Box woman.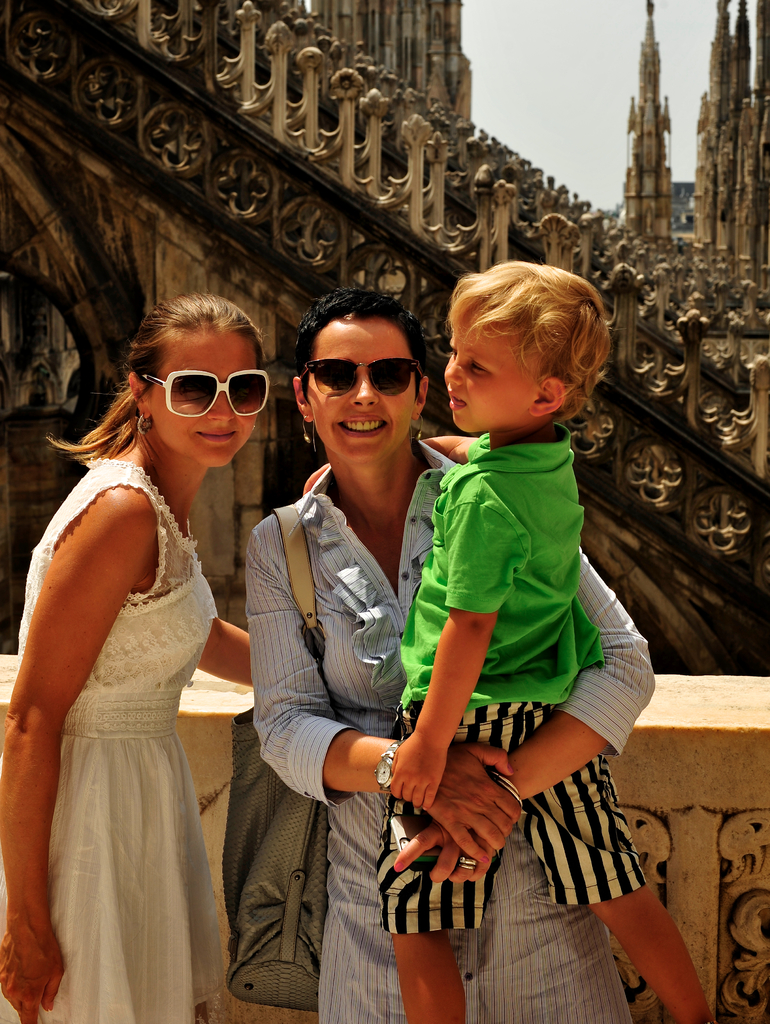
x1=9 y1=268 x2=272 y2=1023.
